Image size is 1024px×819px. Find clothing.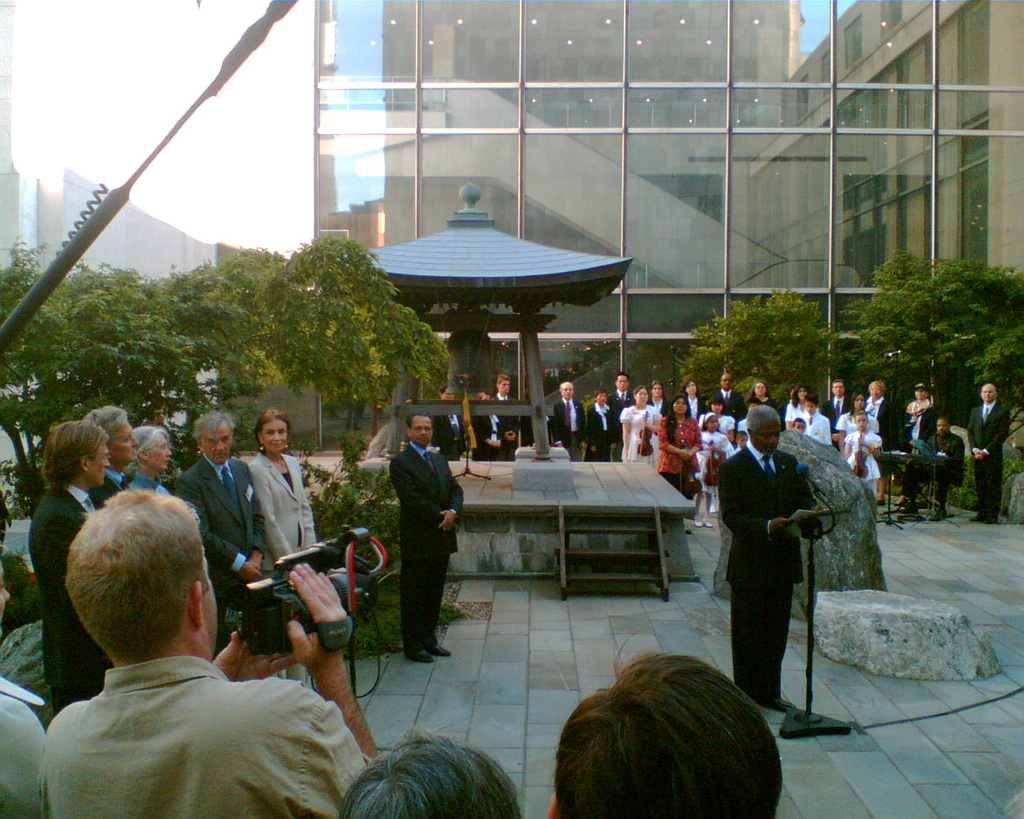
(606,387,640,460).
